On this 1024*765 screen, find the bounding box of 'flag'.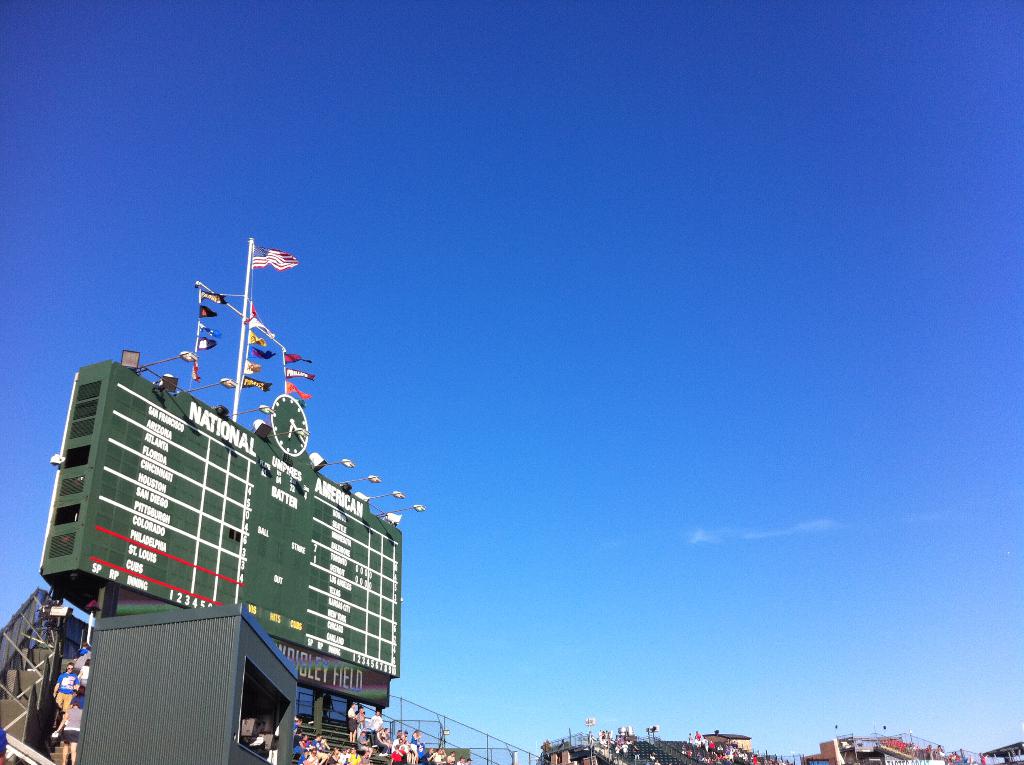
Bounding box: 196:287:231:303.
